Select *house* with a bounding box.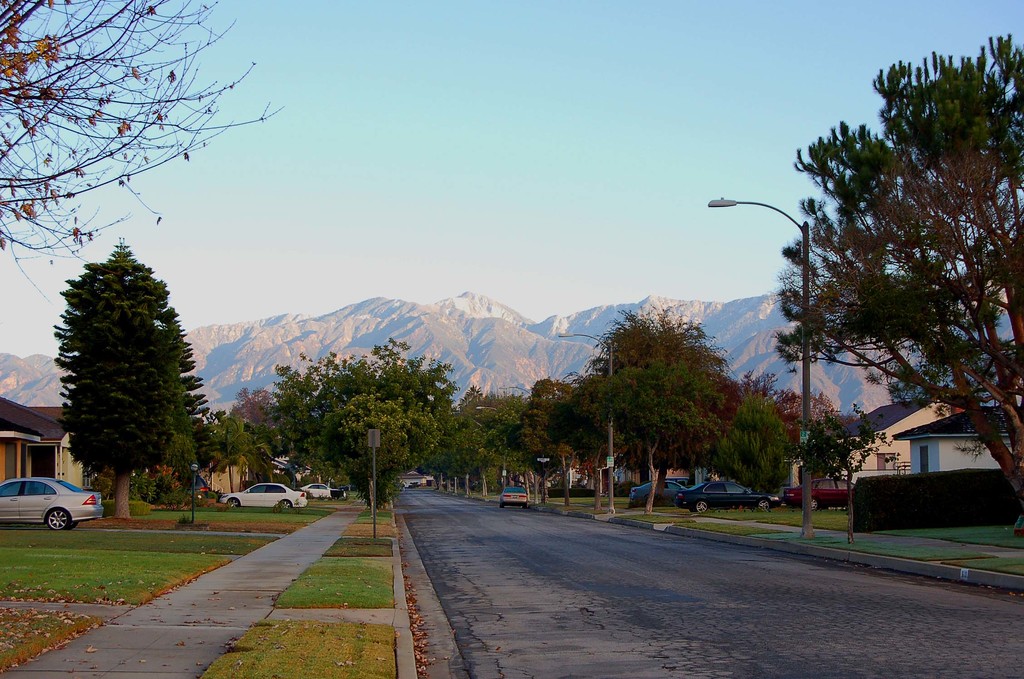
rect(891, 402, 1023, 471).
